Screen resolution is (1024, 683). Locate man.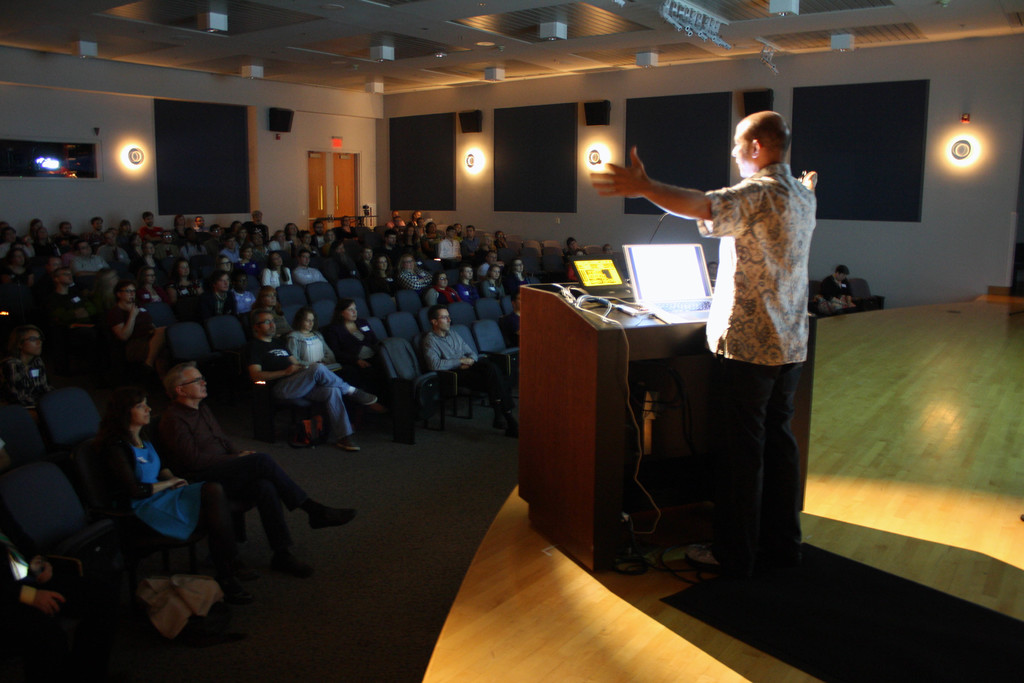
detection(423, 298, 525, 436).
